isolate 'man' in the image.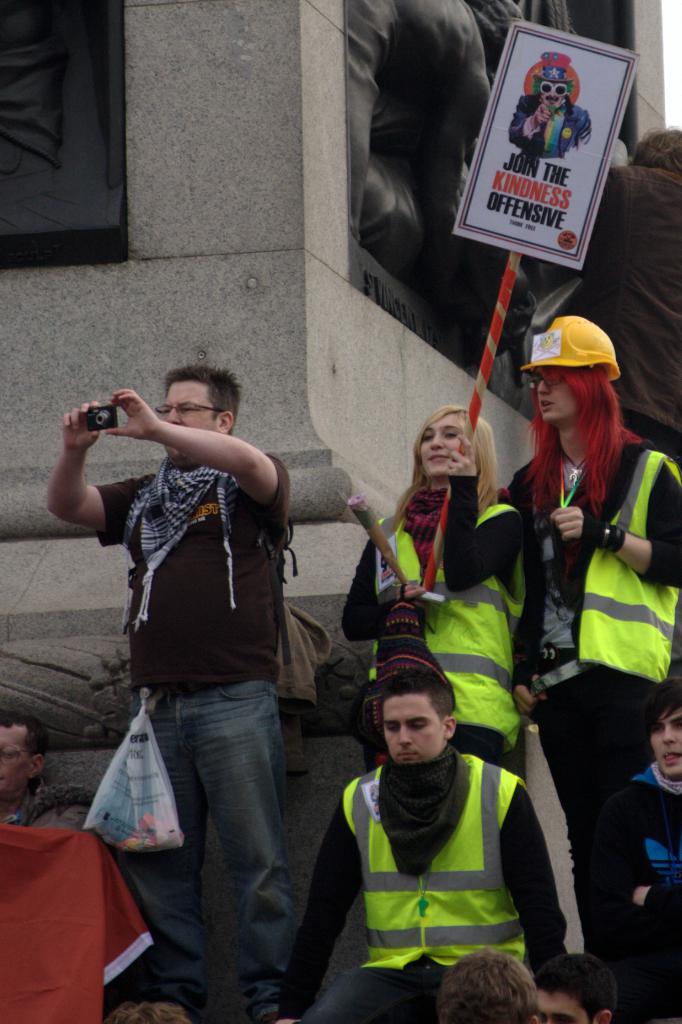
Isolated region: <region>510, 65, 591, 159</region>.
